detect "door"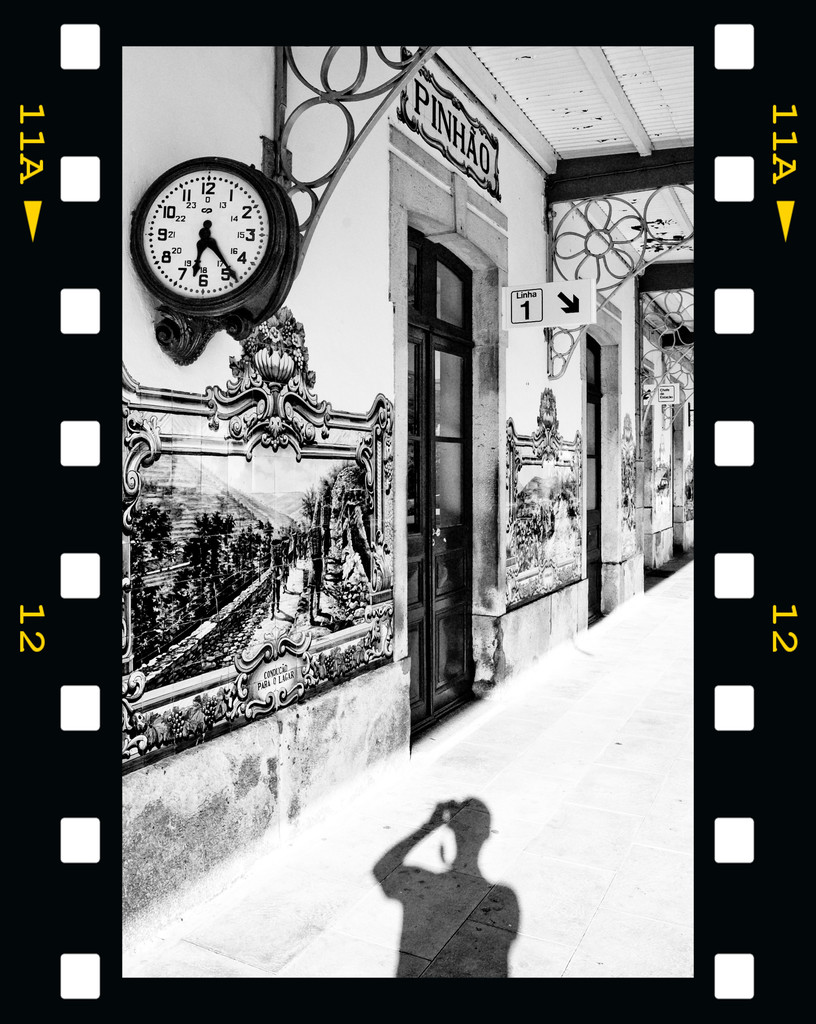
[375, 101, 528, 771]
